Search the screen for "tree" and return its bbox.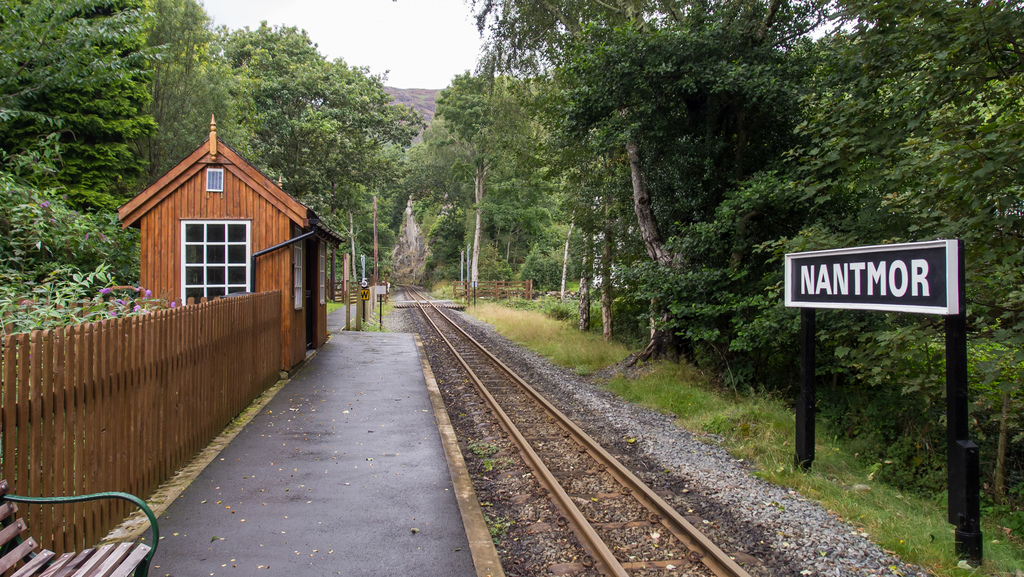
Found: [x1=479, y1=0, x2=839, y2=273].
